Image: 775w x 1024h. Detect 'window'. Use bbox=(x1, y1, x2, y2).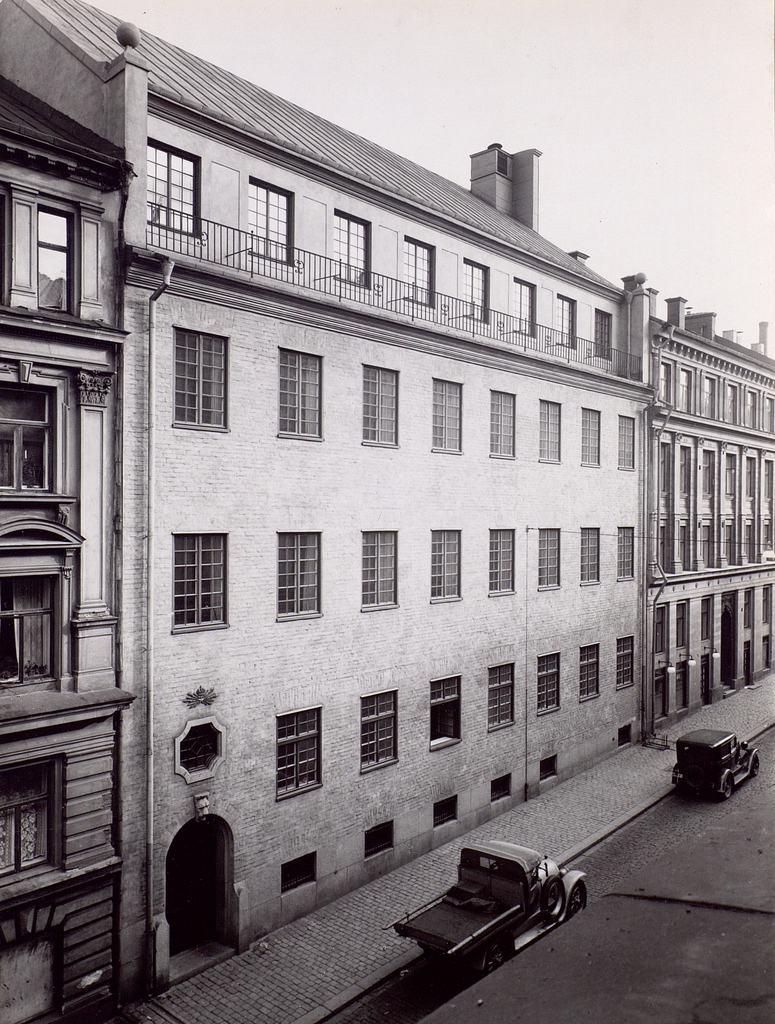
bbox=(741, 643, 755, 684).
